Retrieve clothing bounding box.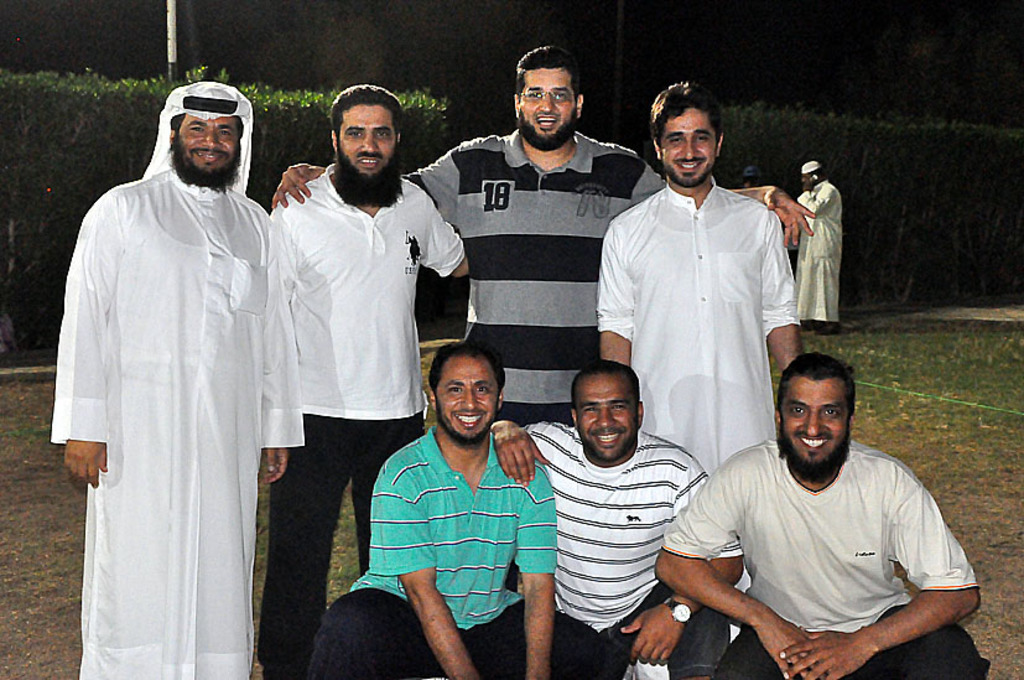
Bounding box: [657, 445, 1002, 679].
